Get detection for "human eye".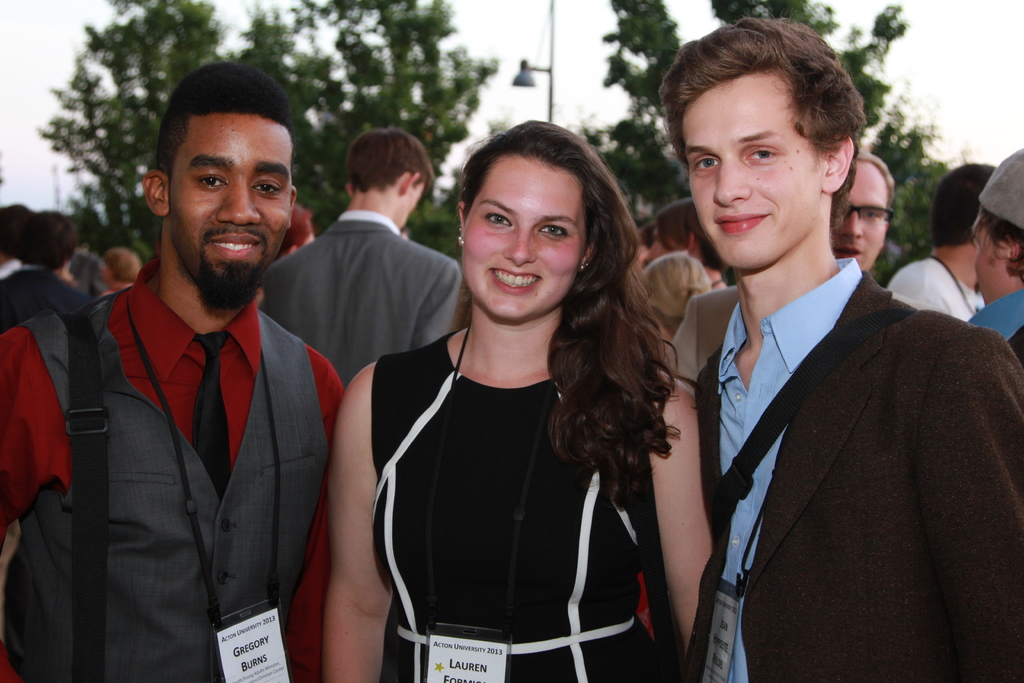
Detection: rect(539, 226, 570, 238).
